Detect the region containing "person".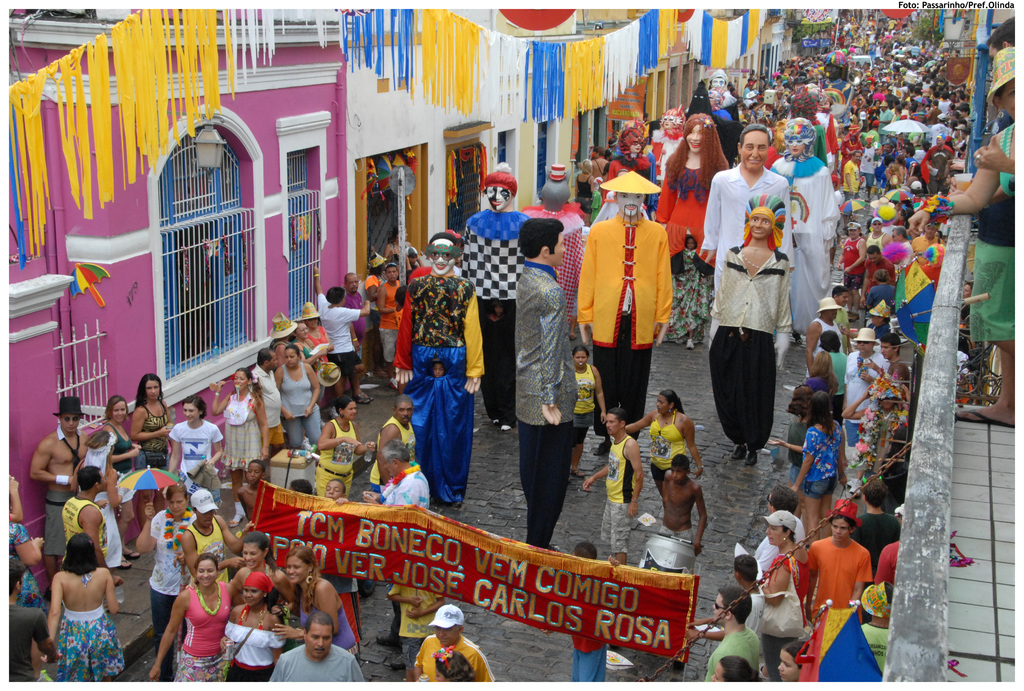
bbox=(806, 500, 876, 627).
